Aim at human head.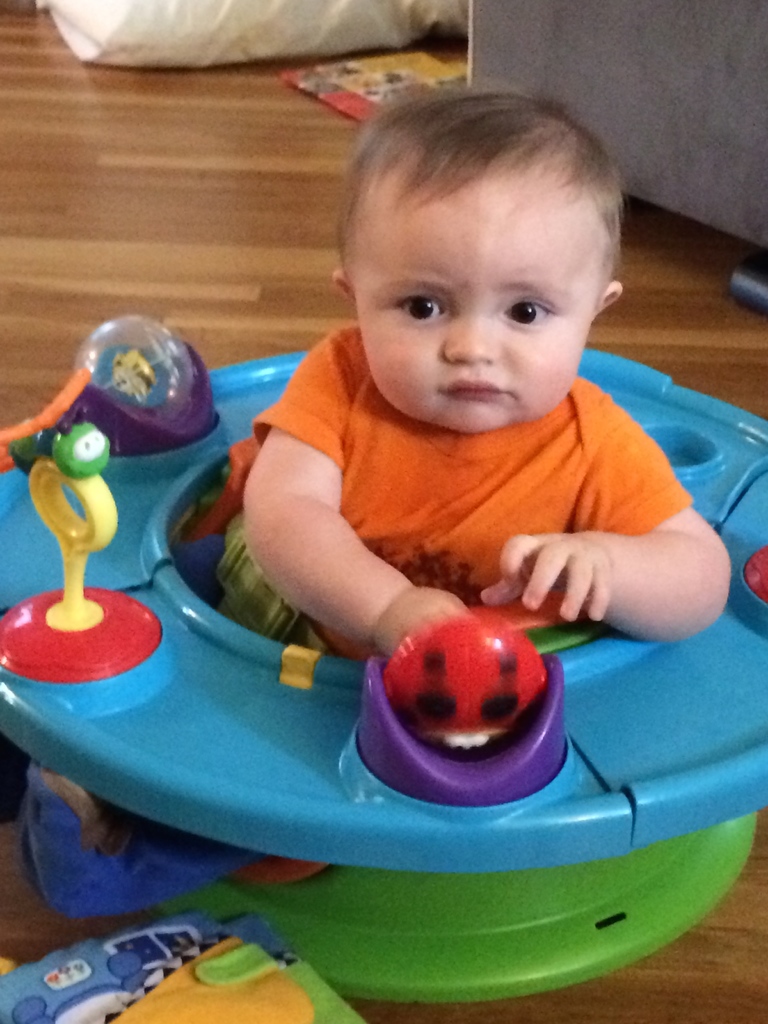
Aimed at box=[334, 91, 632, 415].
